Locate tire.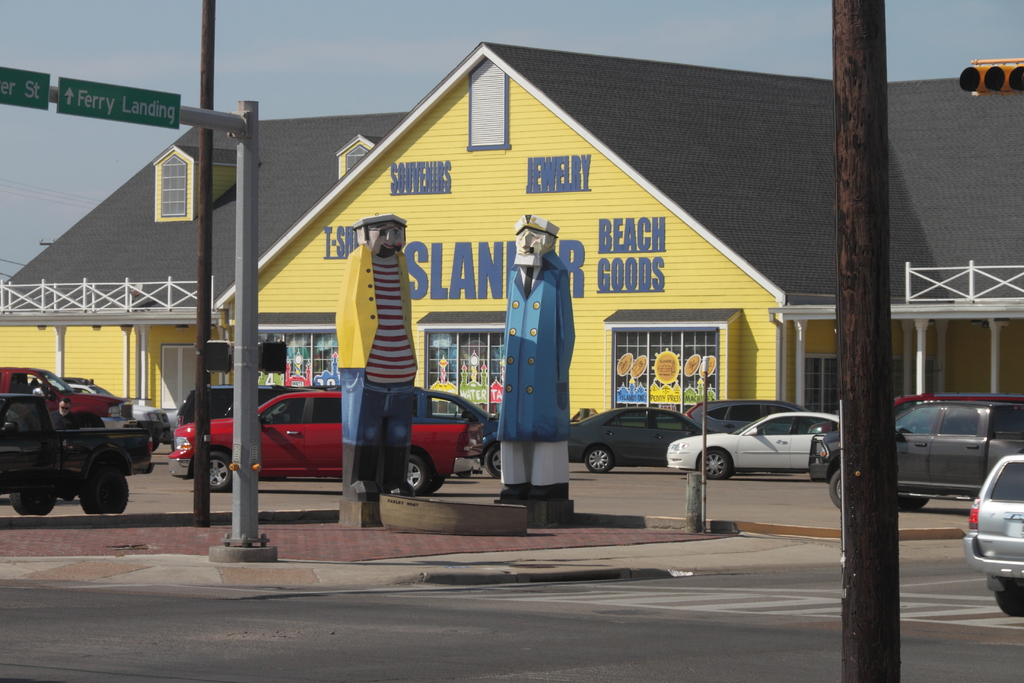
Bounding box: region(829, 467, 842, 508).
